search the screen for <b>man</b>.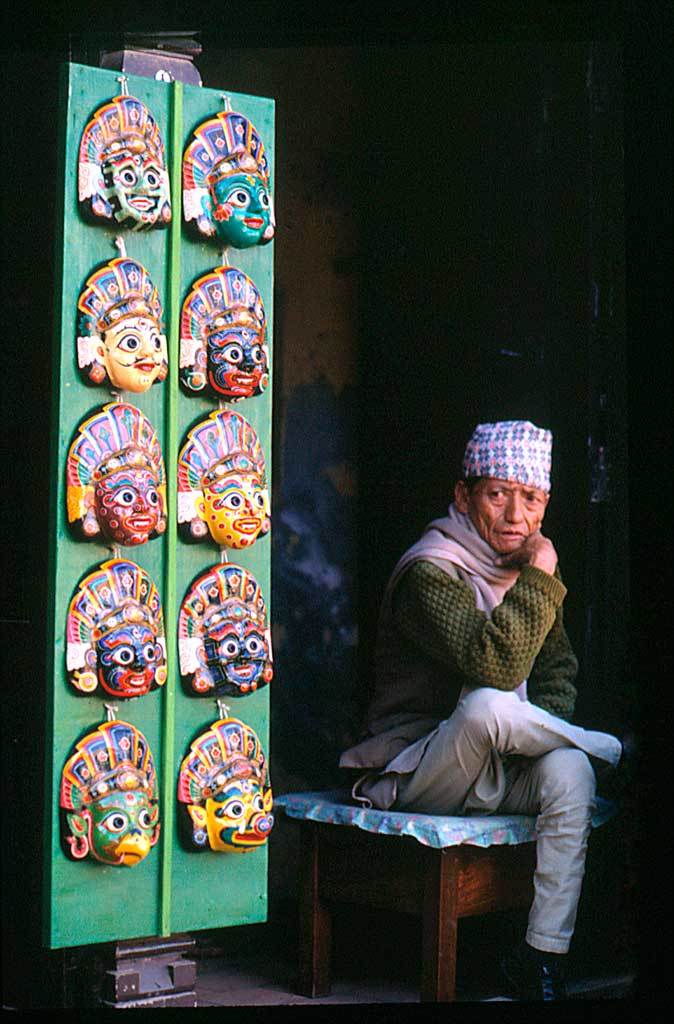
Found at detection(334, 443, 631, 1023).
